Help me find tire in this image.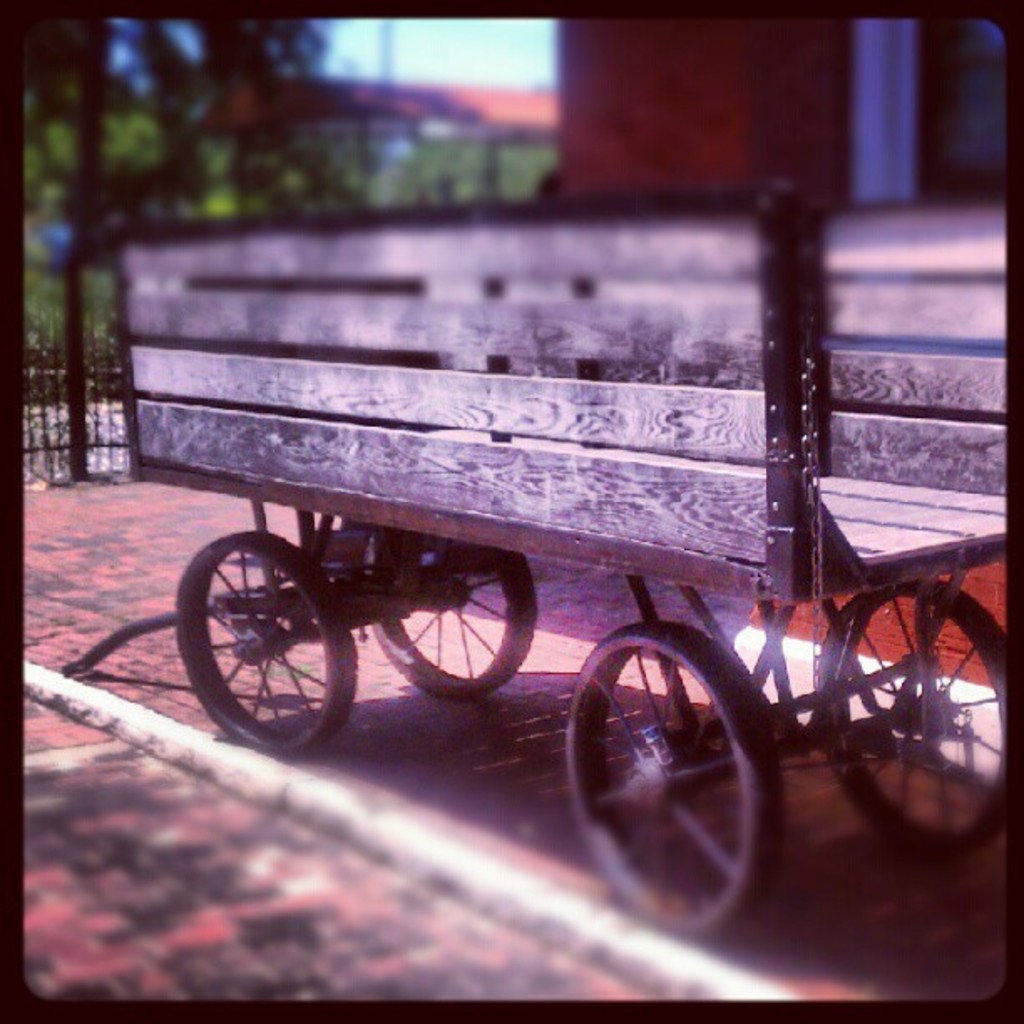
Found it: 586 599 805 929.
